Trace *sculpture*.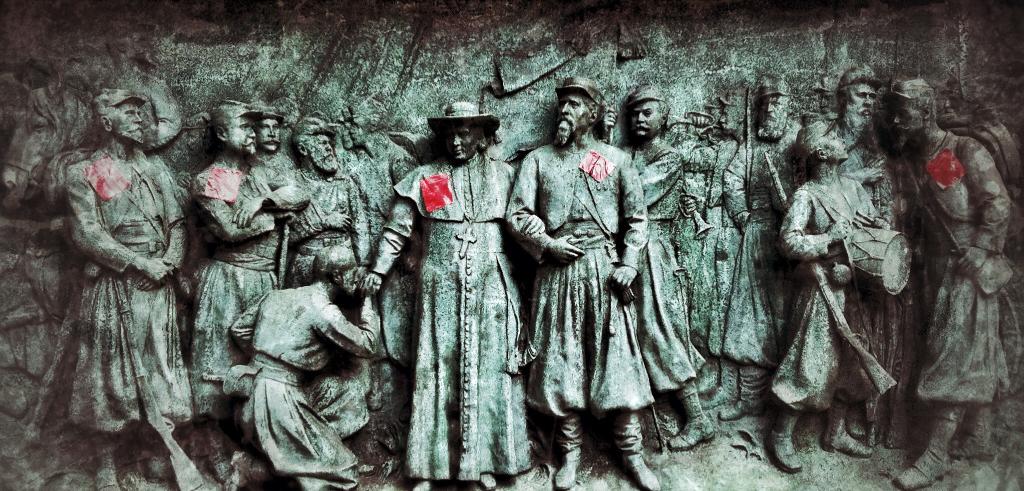
Traced to (x1=506, y1=77, x2=663, y2=490).
